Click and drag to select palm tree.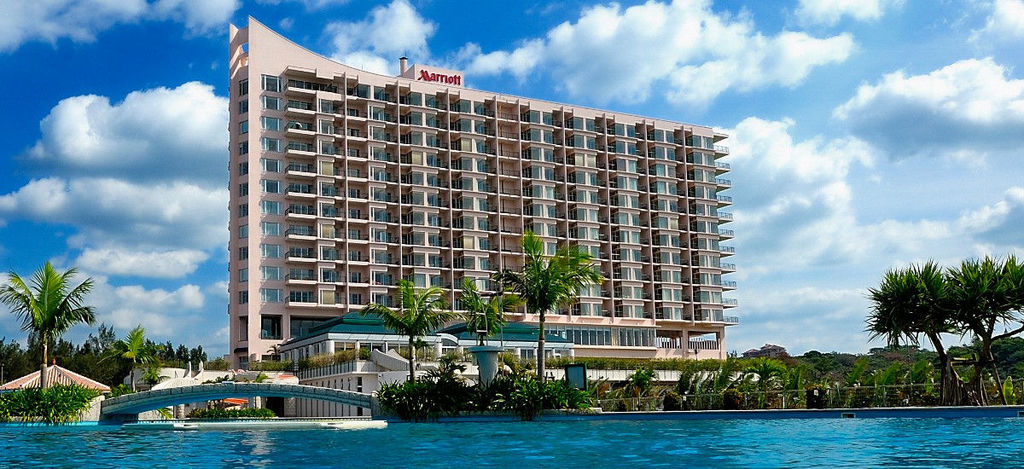
Selection: x1=65 y1=324 x2=140 y2=386.
